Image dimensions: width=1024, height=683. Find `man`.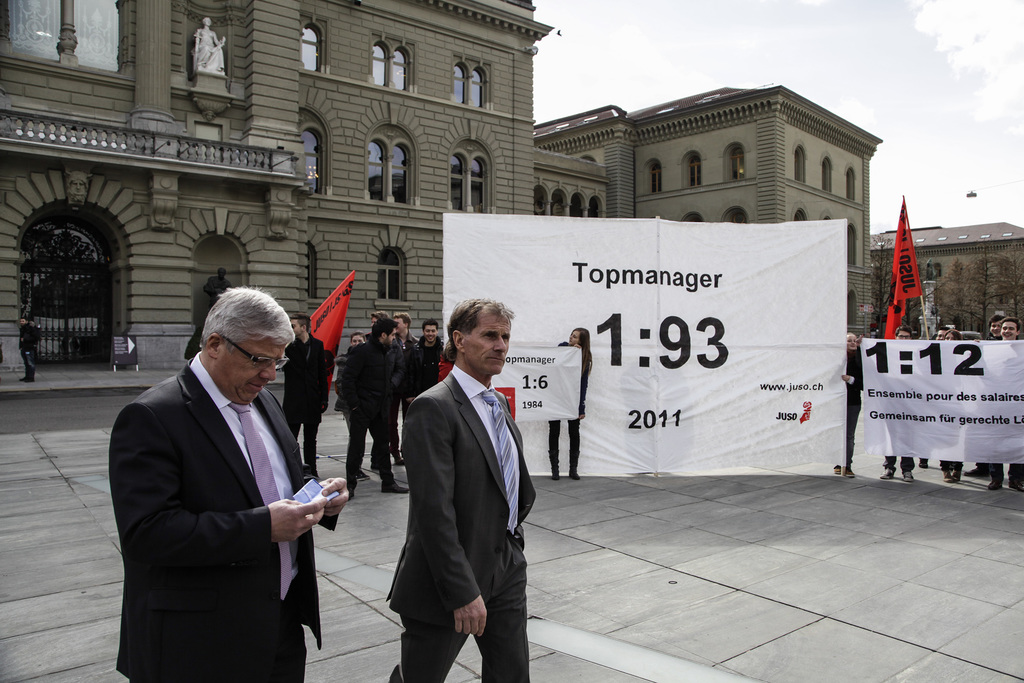
box=[12, 315, 39, 386].
